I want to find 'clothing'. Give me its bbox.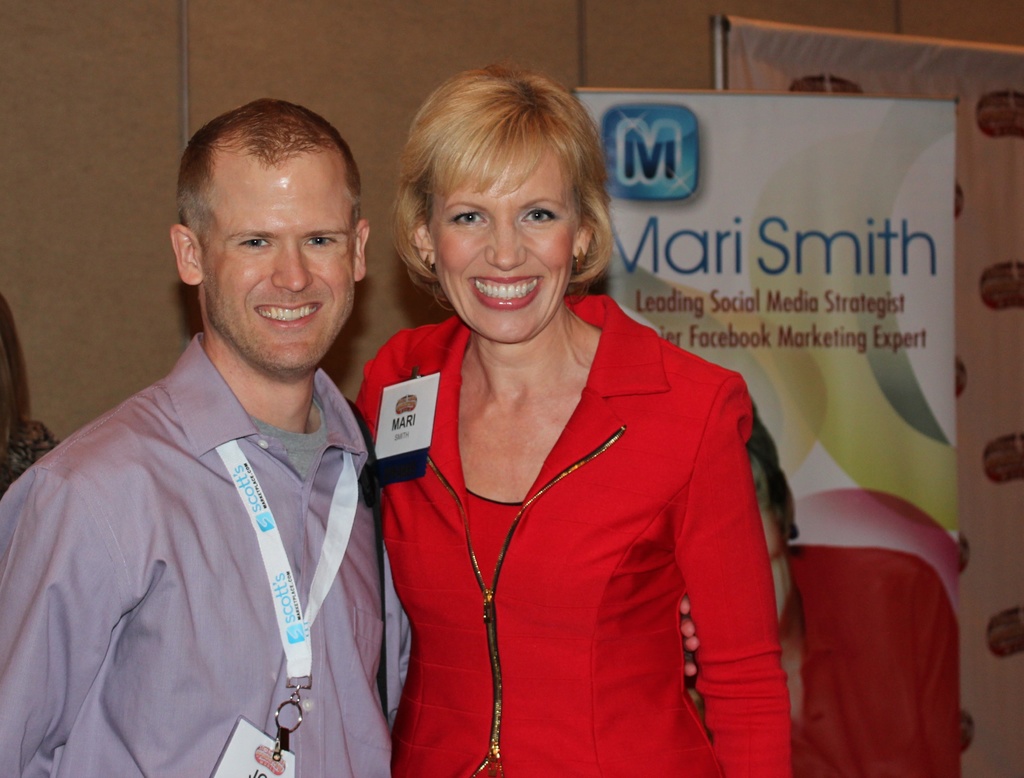
(x1=3, y1=334, x2=397, y2=777).
